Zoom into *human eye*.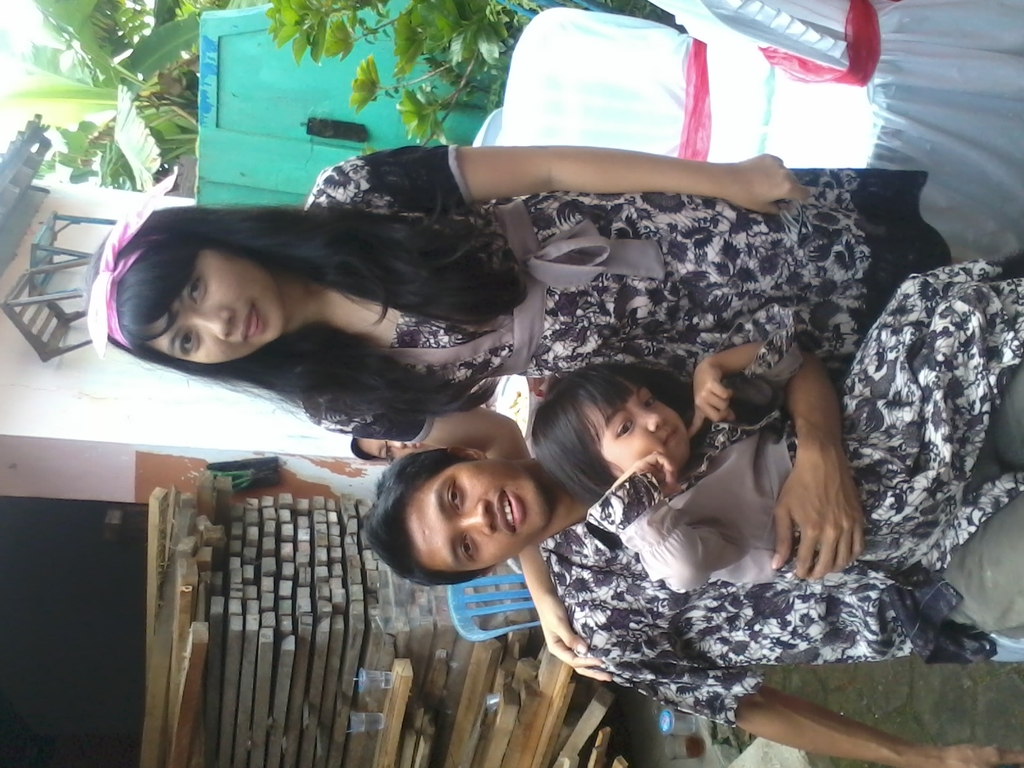
Zoom target: rect(181, 329, 202, 356).
